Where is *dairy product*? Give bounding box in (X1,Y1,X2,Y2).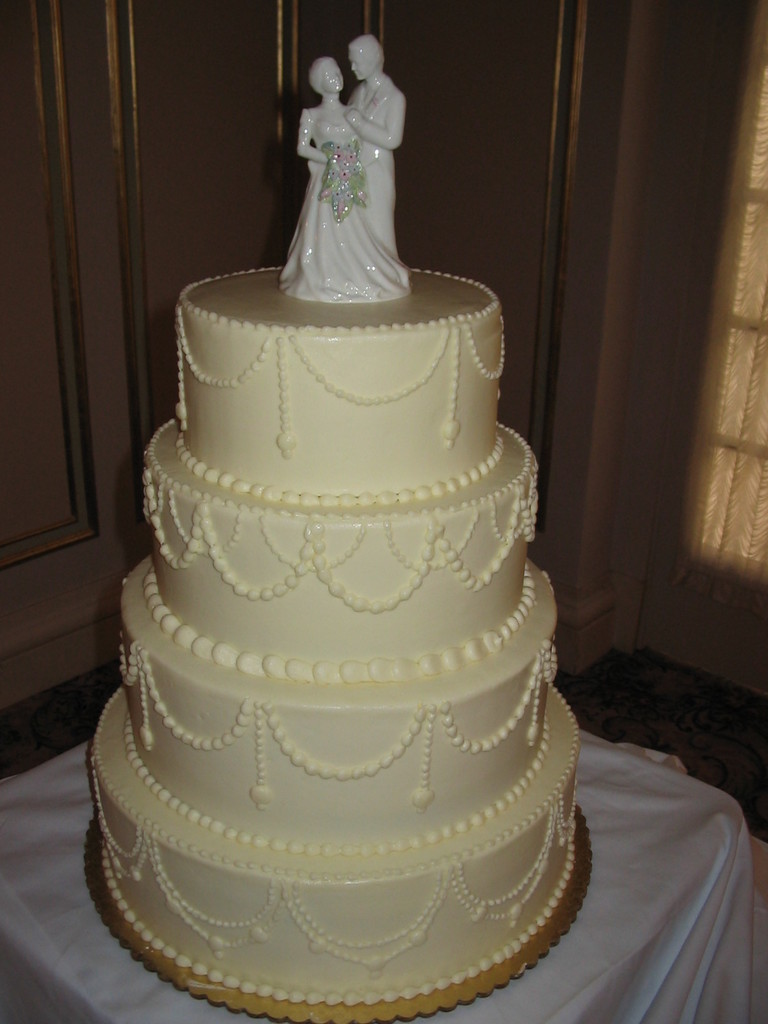
(93,200,570,922).
